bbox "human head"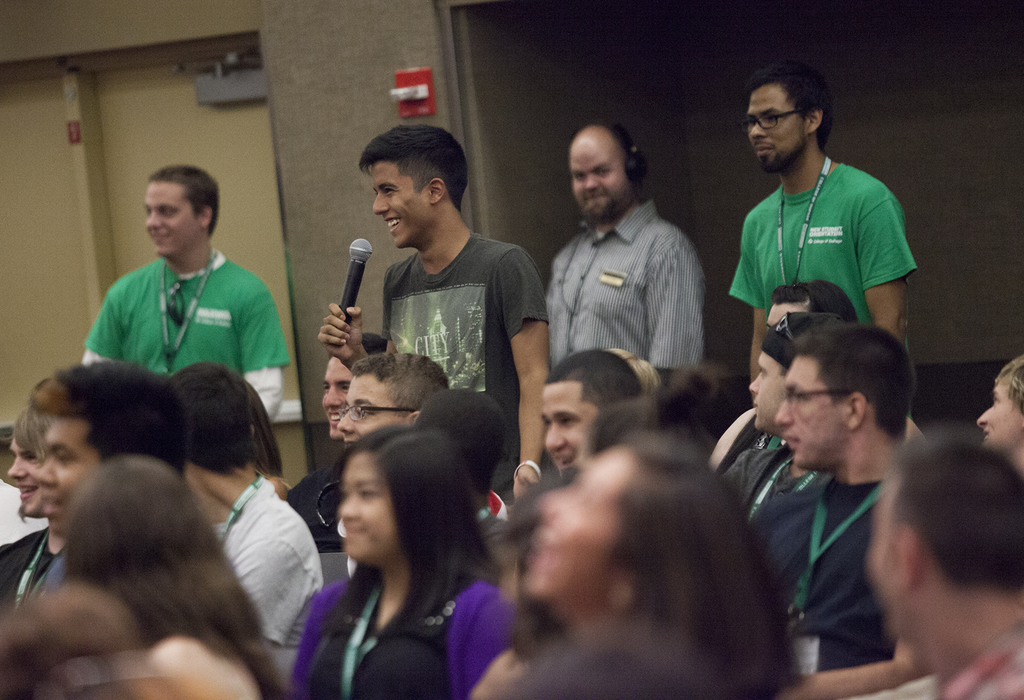
[4,409,48,517]
